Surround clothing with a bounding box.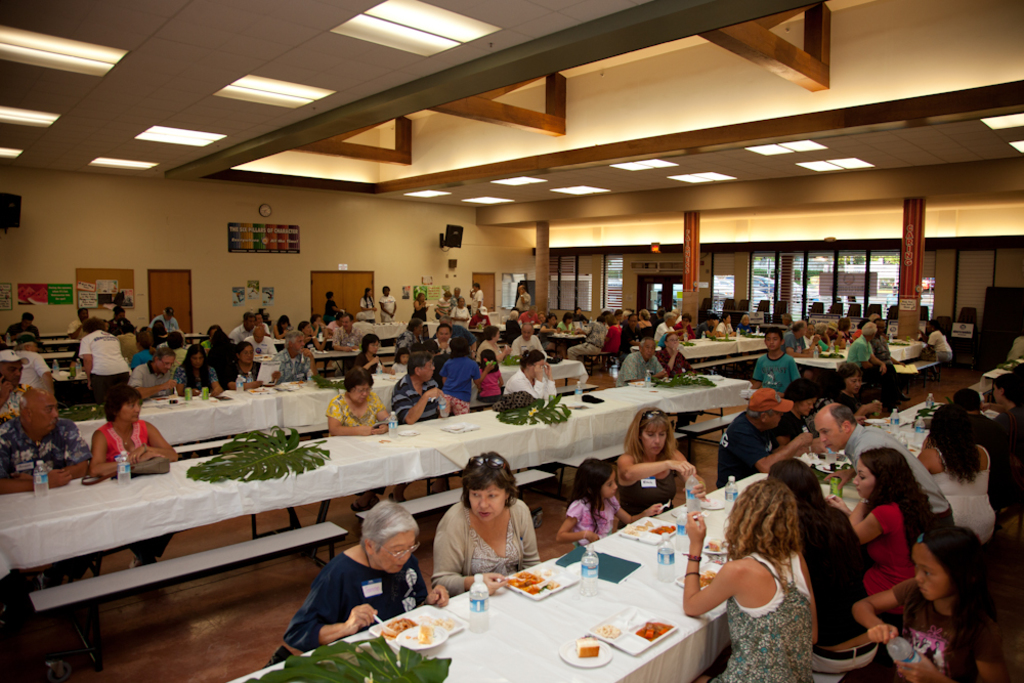
crop(452, 295, 463, 308).
